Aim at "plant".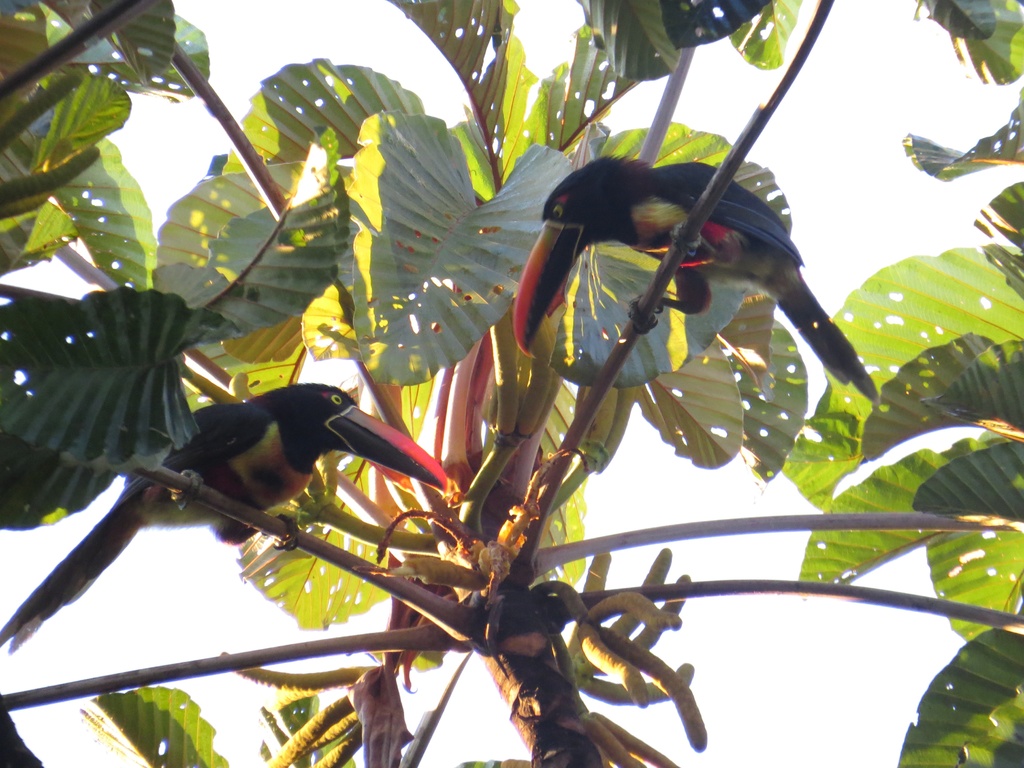
Aimed at 0 0 1023 767.
